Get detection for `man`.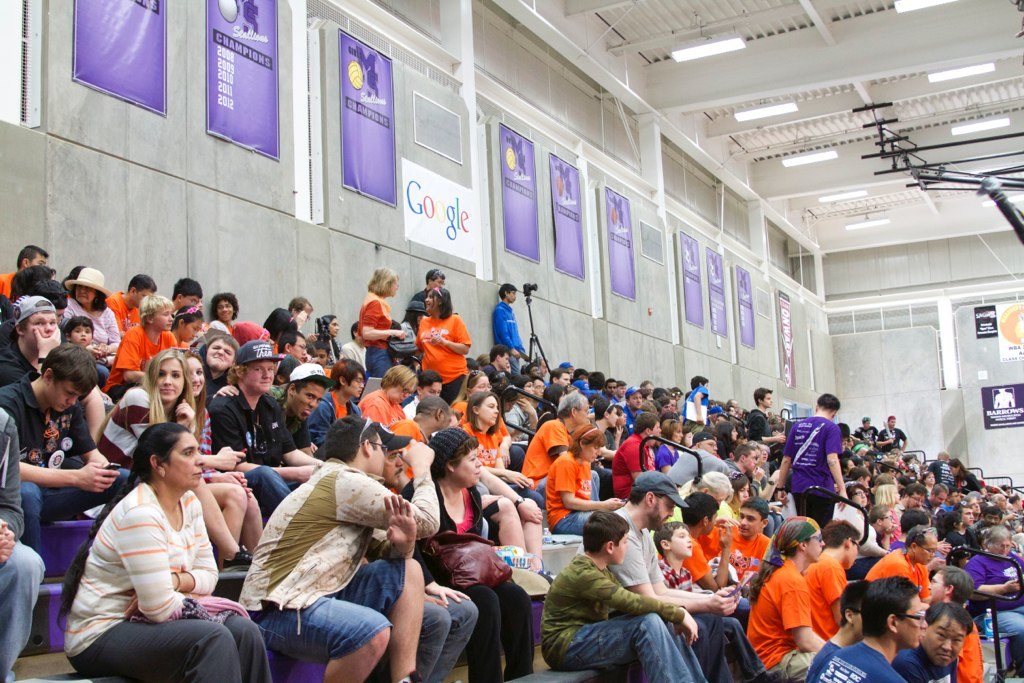
Detection: (x1=165, y1=274, x2=209, y2=332).
